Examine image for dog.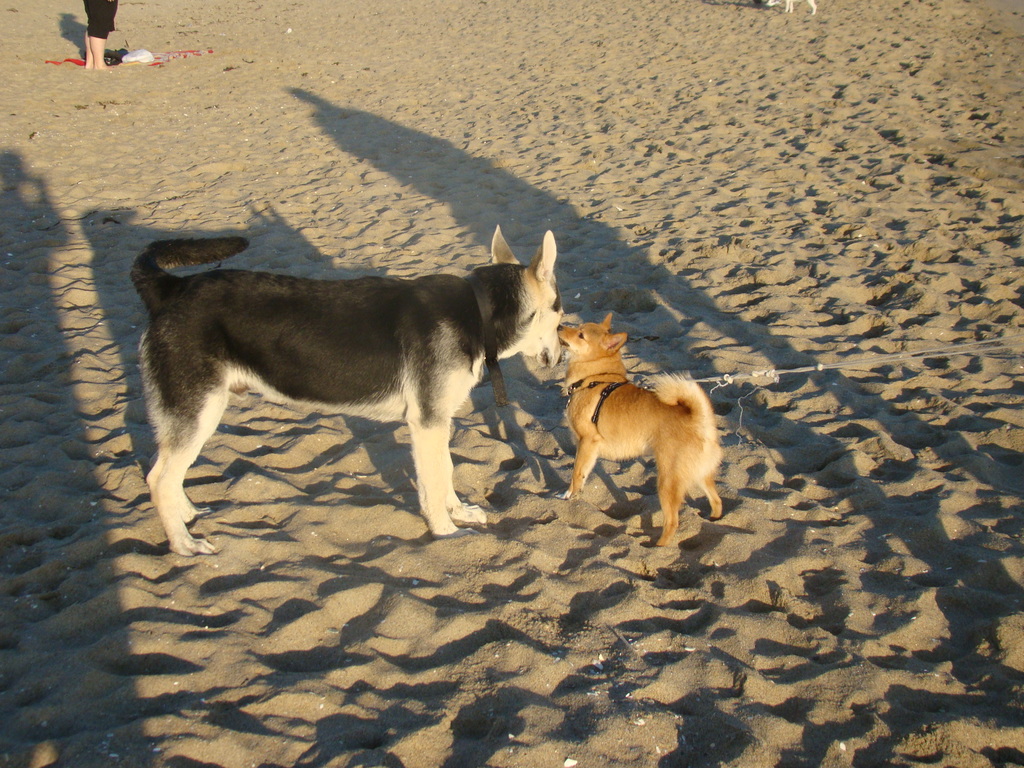
Examination result: [552,318,720,545].
